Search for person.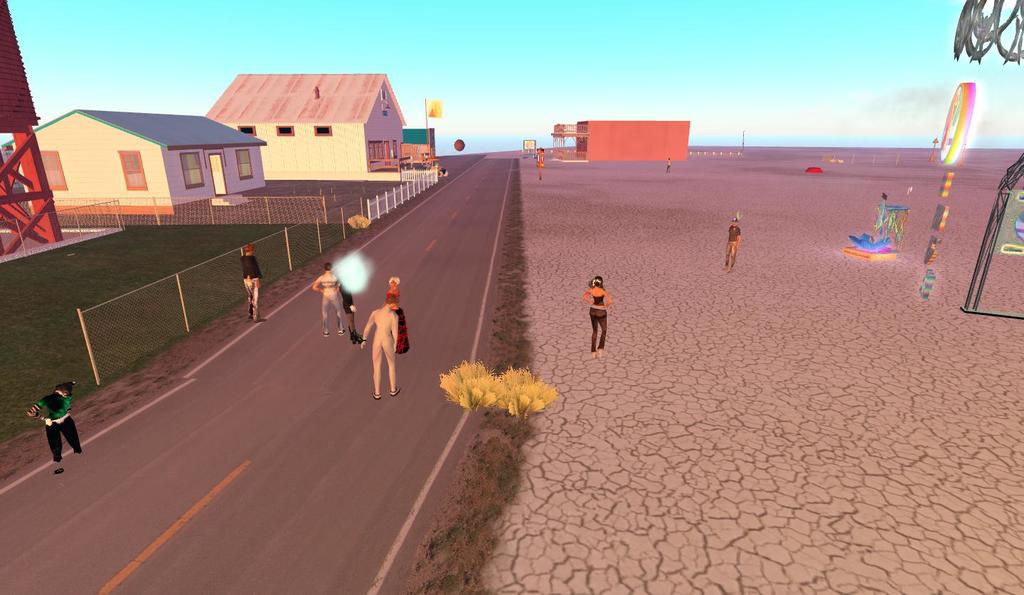
Found at x1=311 y1=263 x2=344 y2=341.
